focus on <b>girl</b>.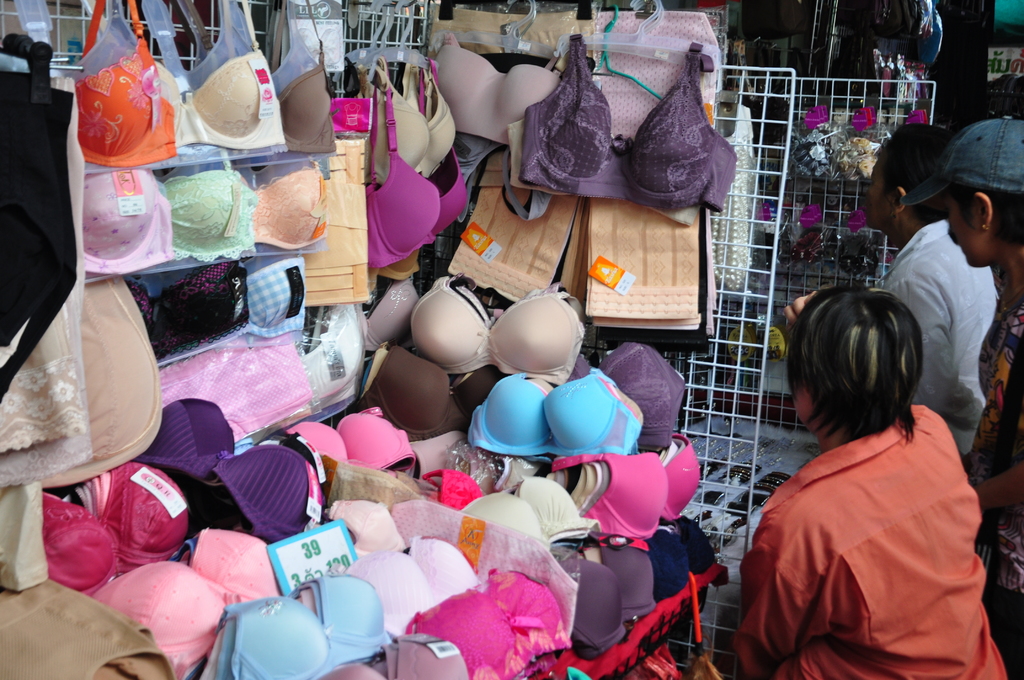
Focused at (899, 117, 1023, 649).
